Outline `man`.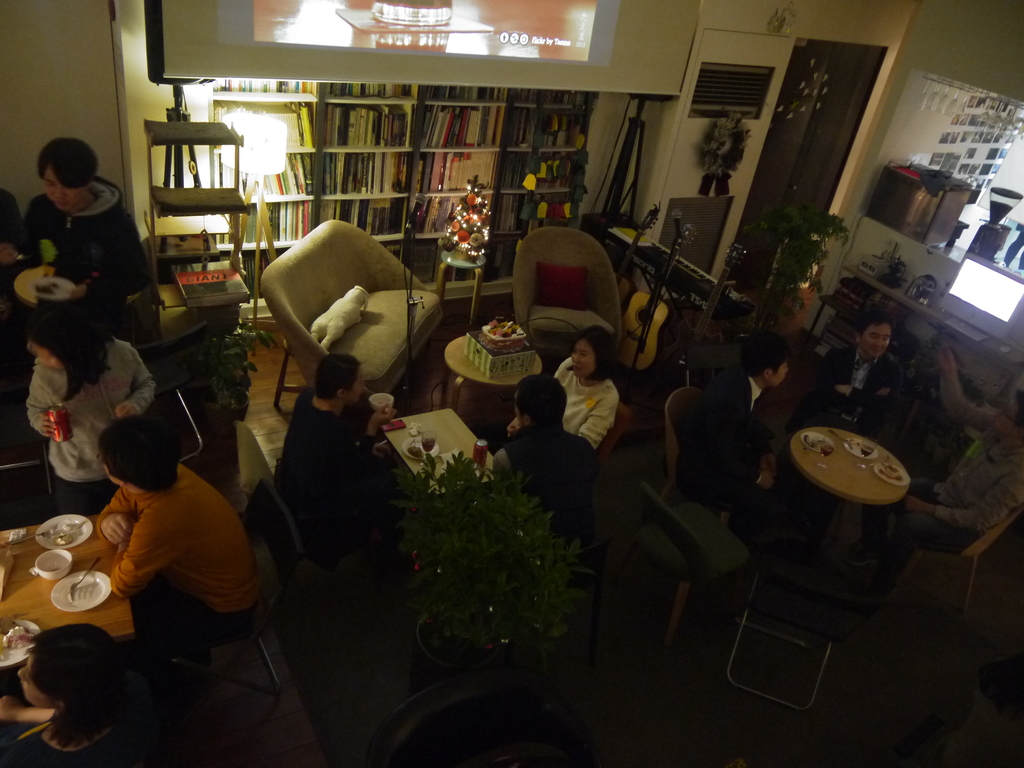
Outline: {"x1": 876, "y1": 340, "x2": 1023, "y2": 612}.
